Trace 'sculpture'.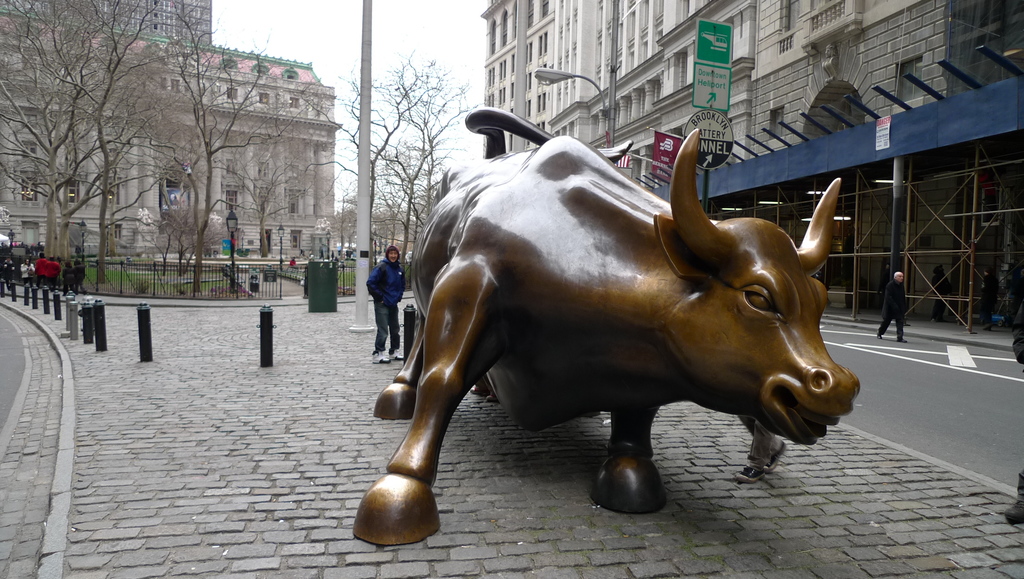
Traced to locate(136, 206, 154, 226).
